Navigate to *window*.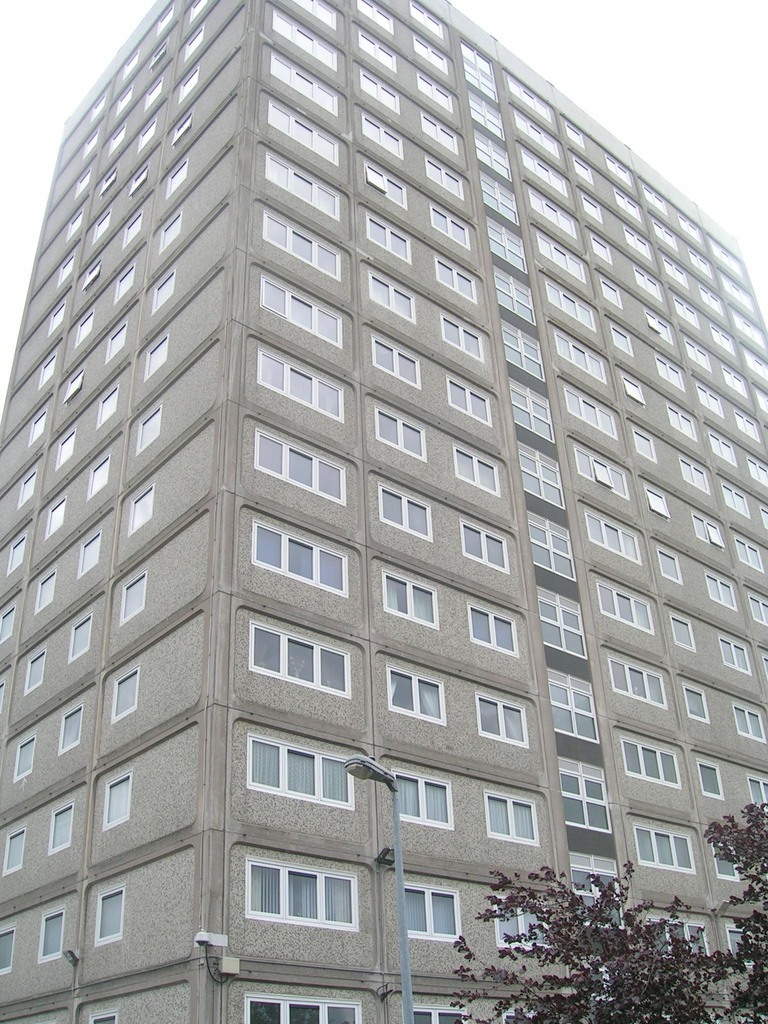
Navigation target: region(512, 106, 563, 154).
